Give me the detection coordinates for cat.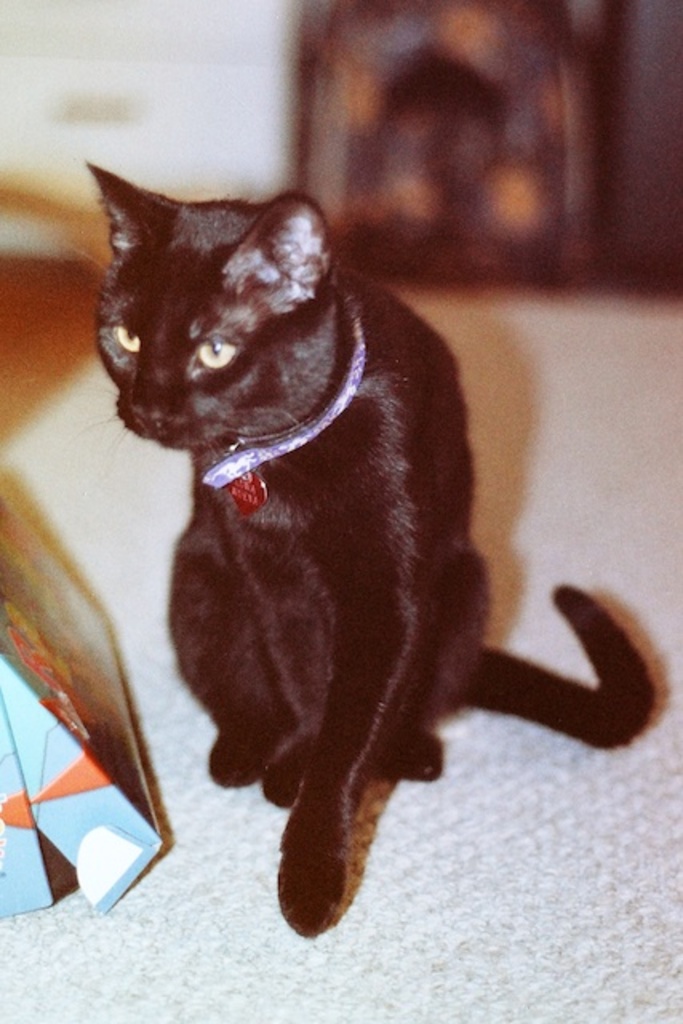
[x1=88, y1=160, x2=654, y2=936].
